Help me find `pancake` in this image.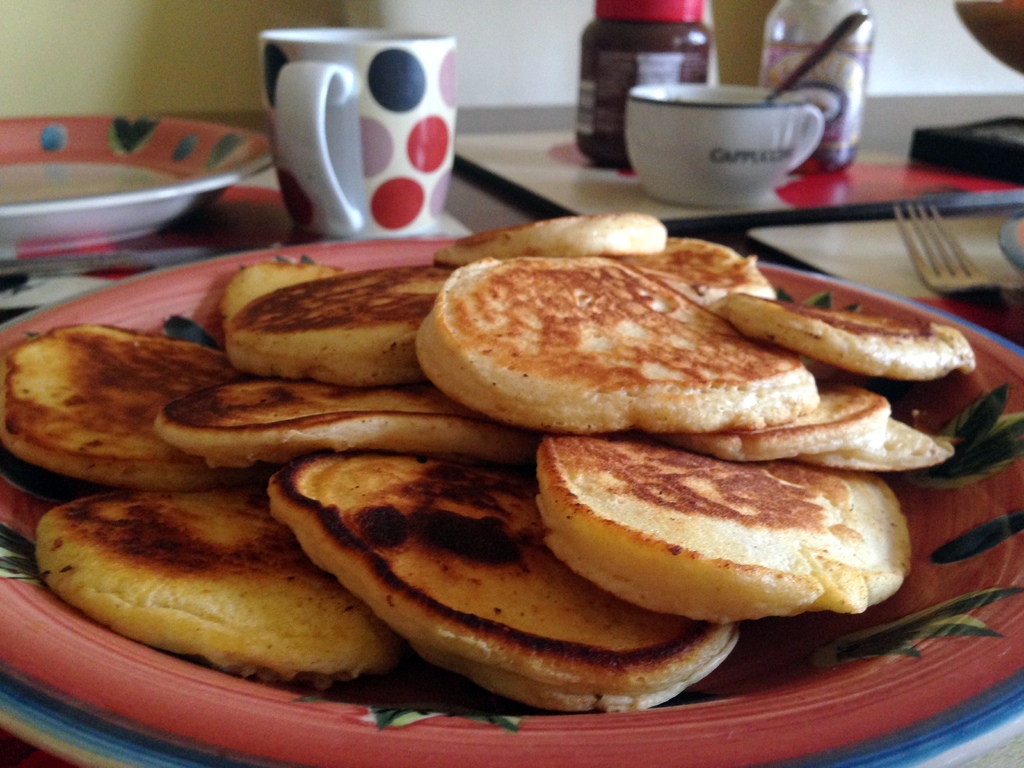
Found it: [left=286, top=444, right=746, bottom=690].
